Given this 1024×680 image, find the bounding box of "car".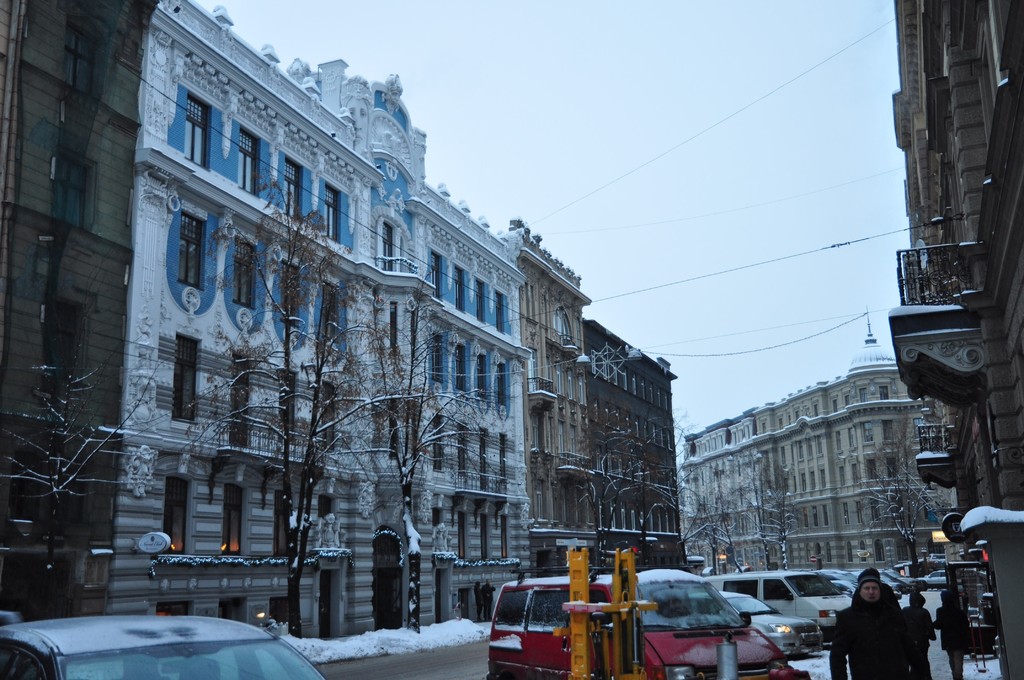
[0, 615, 325, 679].
